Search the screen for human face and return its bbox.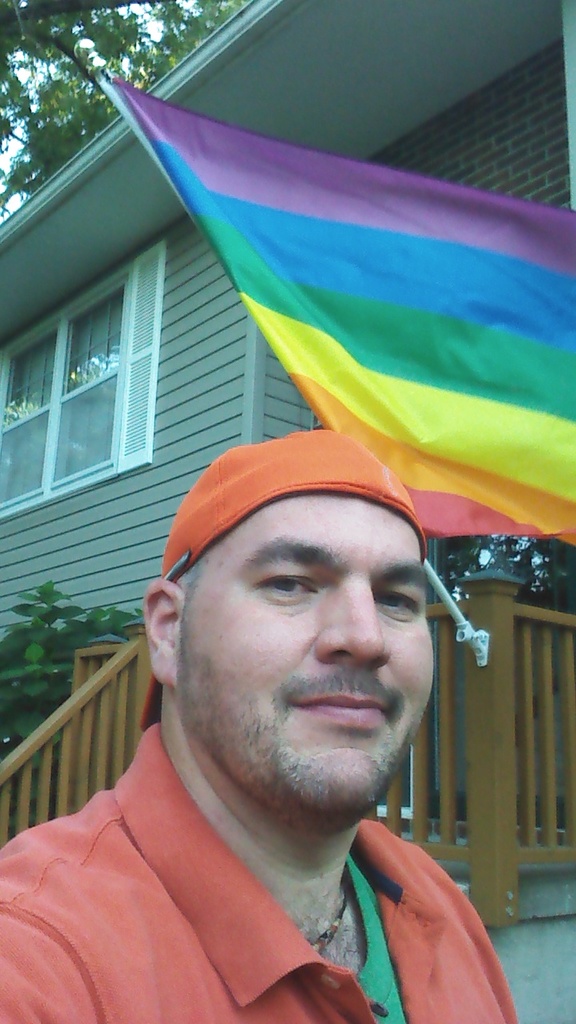
Found: box=[176, 493, 435, 827].
